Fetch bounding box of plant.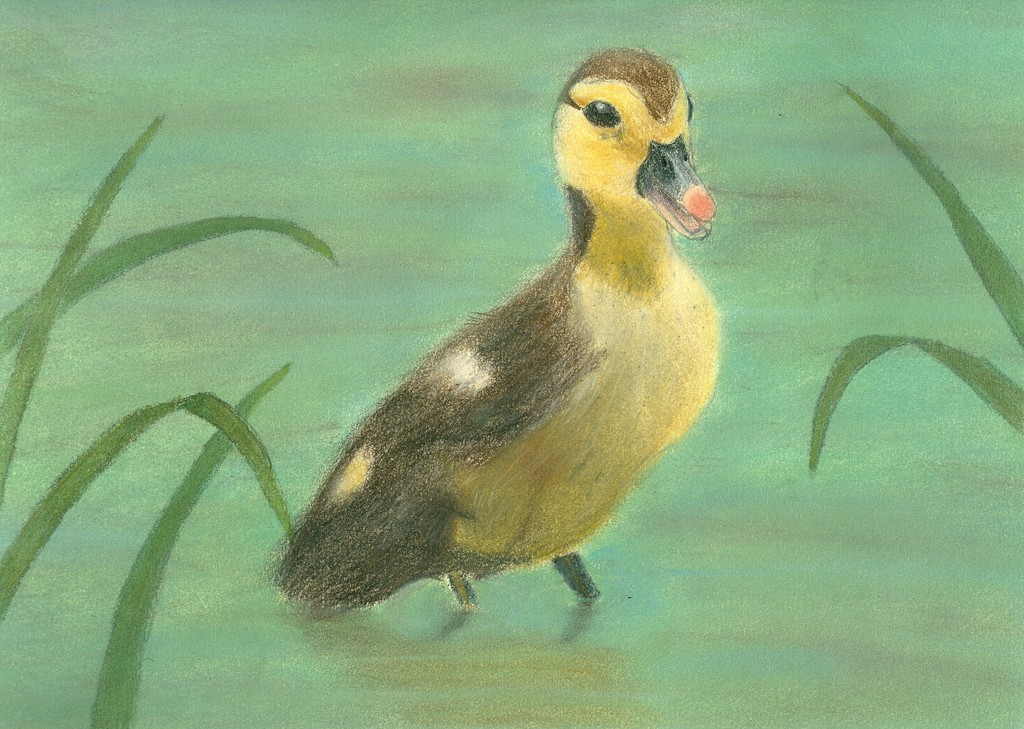
Bbox: detection(0, 389, 300, 637).
